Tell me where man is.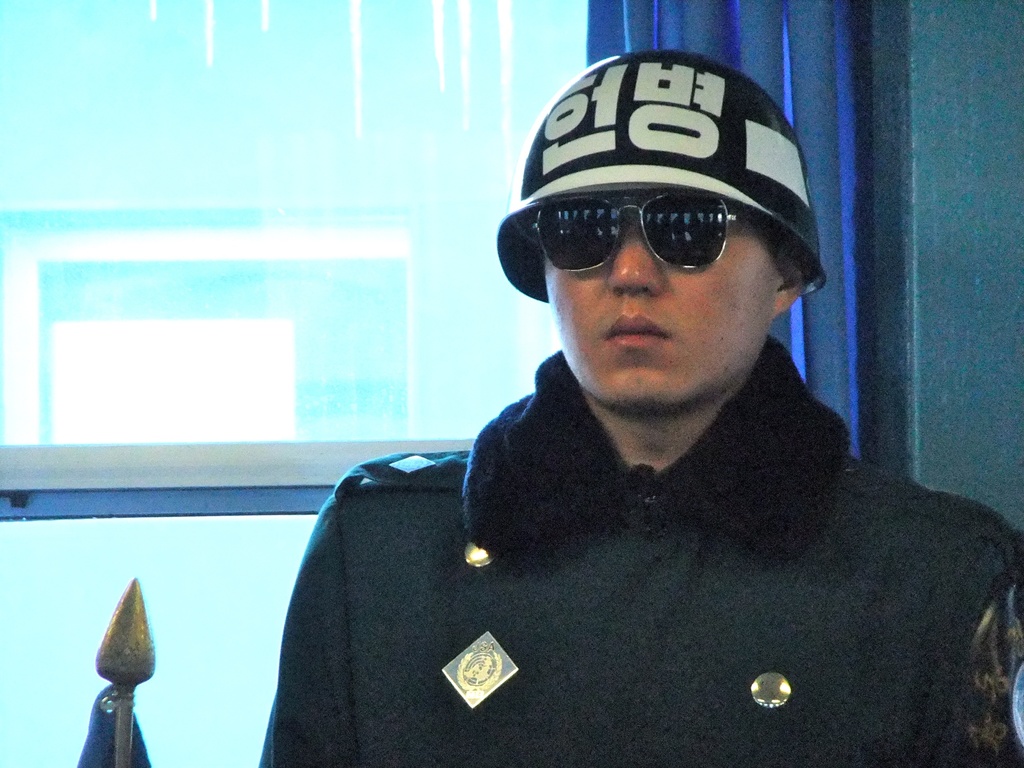
man is at left=248, top=55, right=1018, bottom=765.
